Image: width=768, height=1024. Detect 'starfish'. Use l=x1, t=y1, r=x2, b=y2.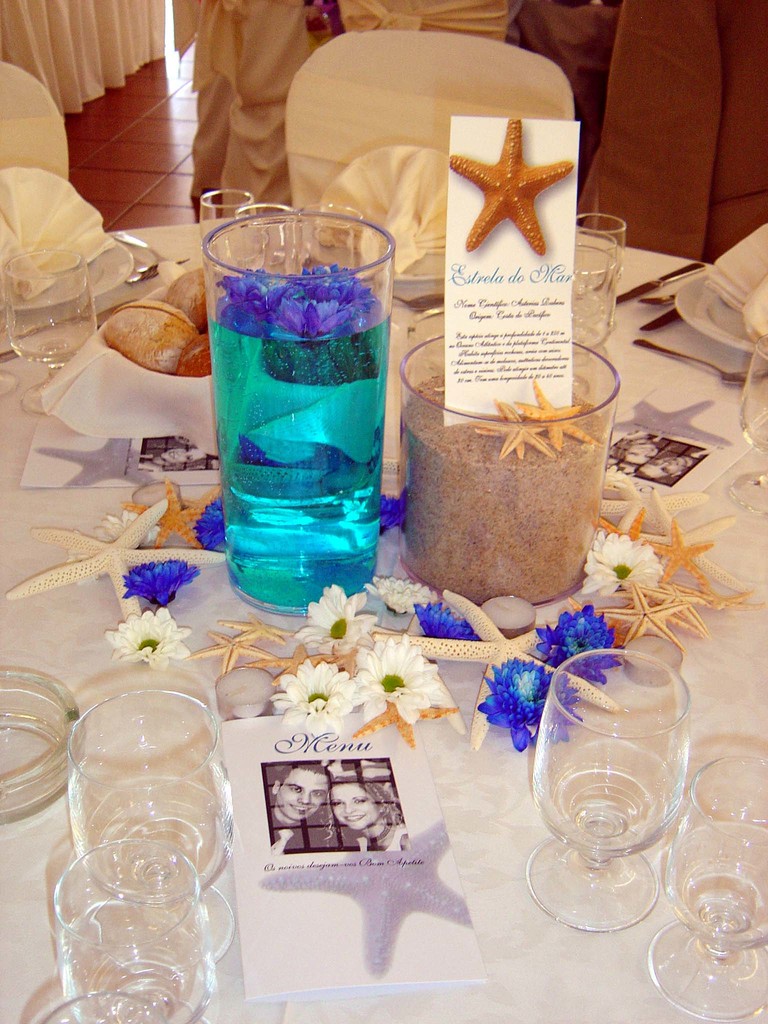
l=607, t=586, r=682, b=646.
